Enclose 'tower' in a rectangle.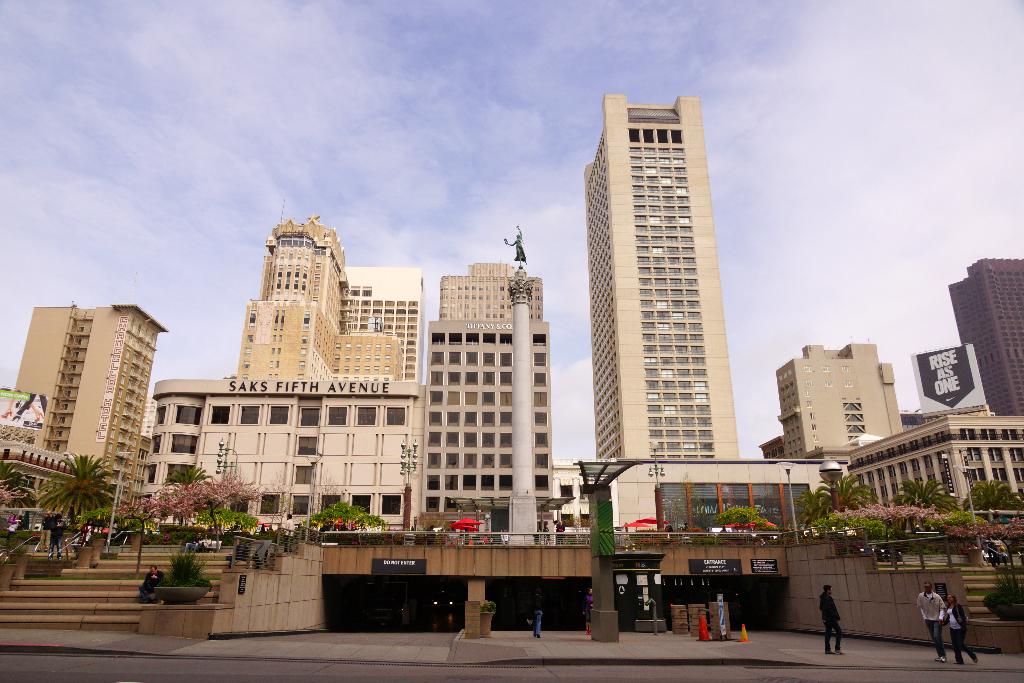
501,230,539,543.
